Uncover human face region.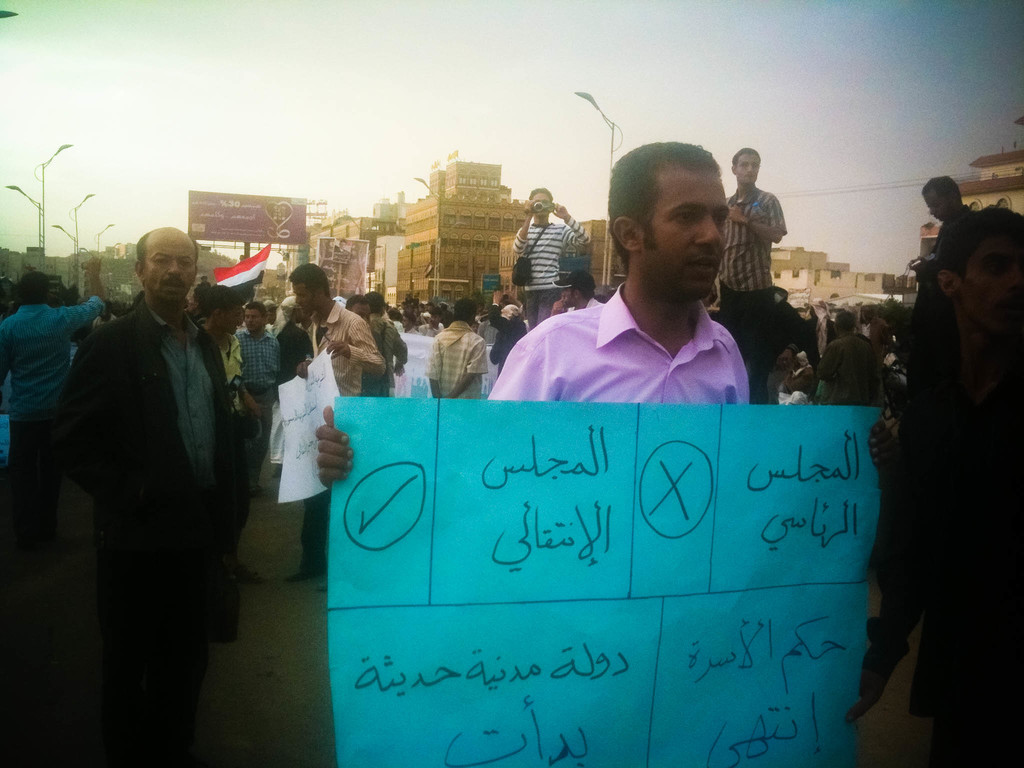
Uncovered: [534,190,547,216].
